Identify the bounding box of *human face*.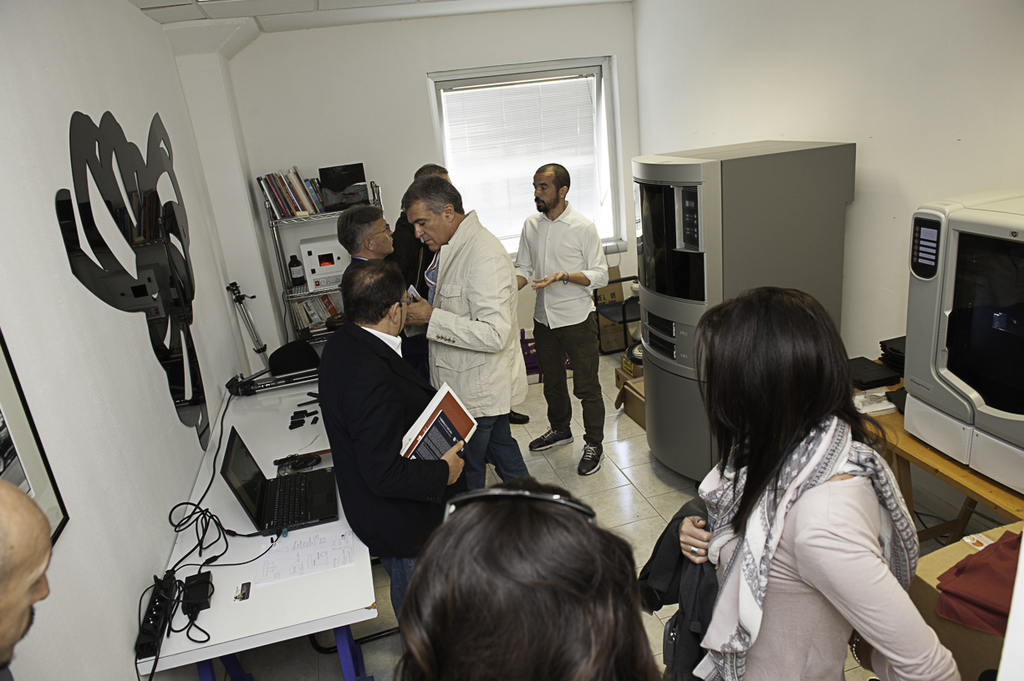
BBox(392, 287, 406, 332).
